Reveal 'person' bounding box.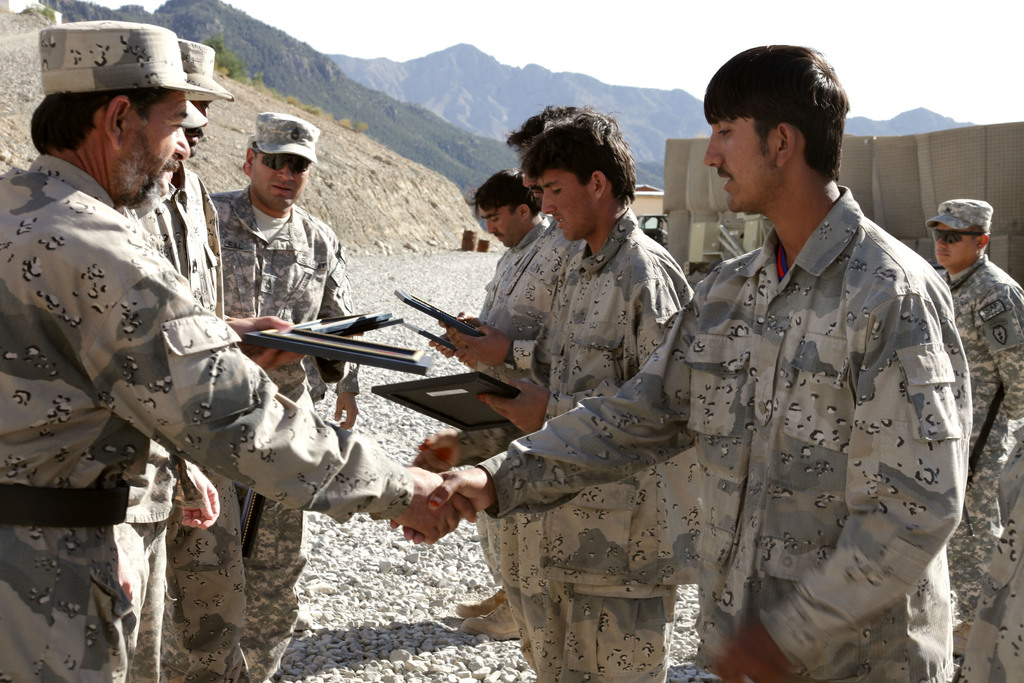
Revealed: 0/21/472/682.
